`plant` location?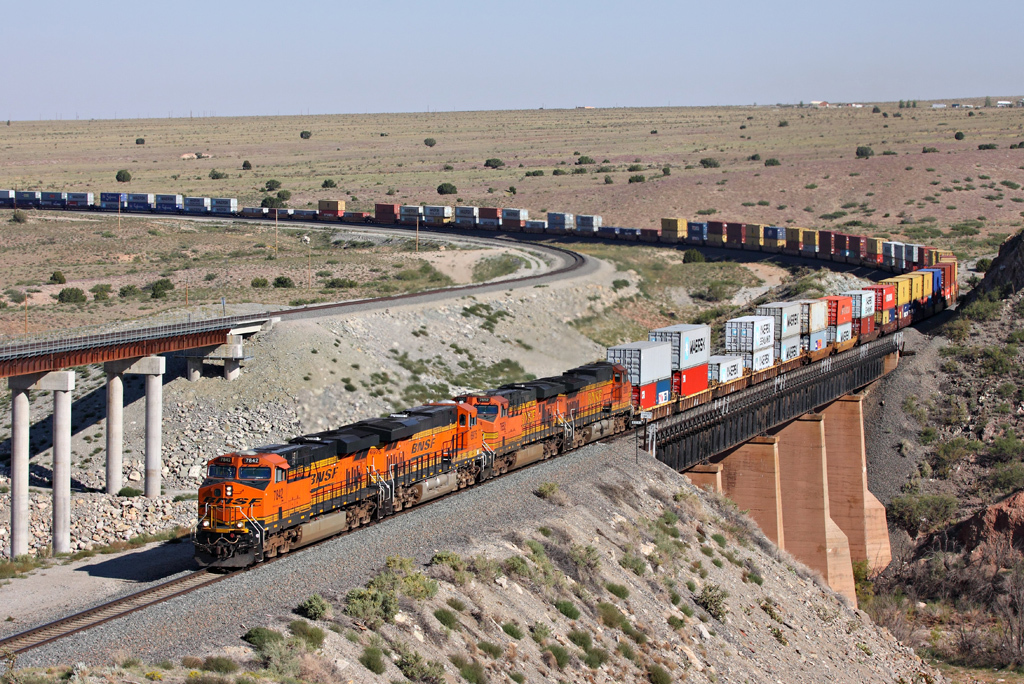
[929, 576, 1023, 667]
